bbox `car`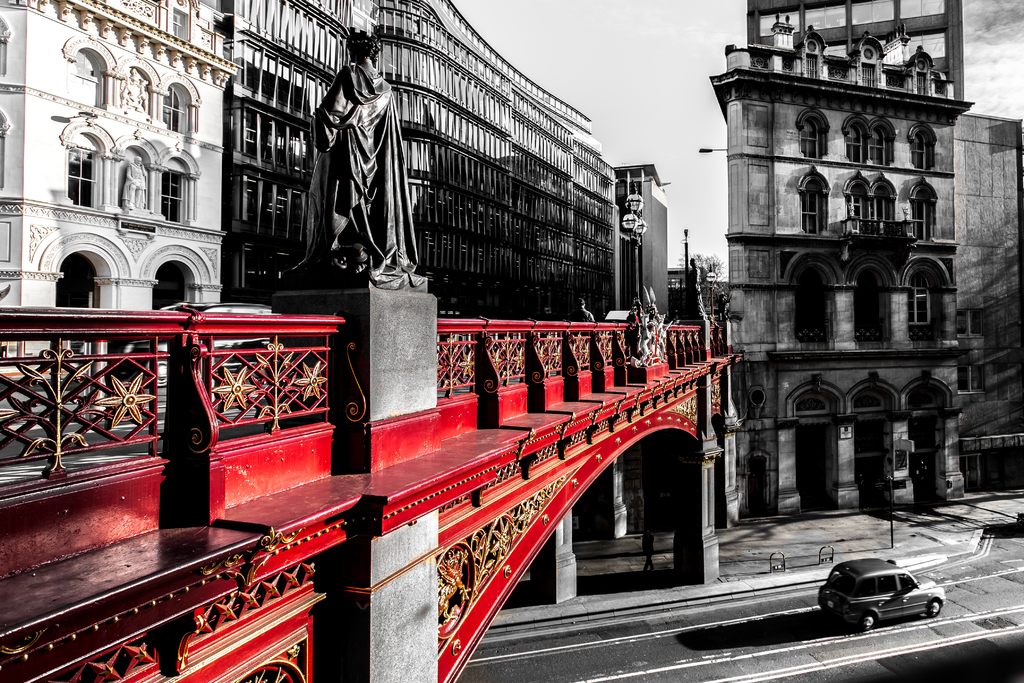
[819, 564, 944, 632]
